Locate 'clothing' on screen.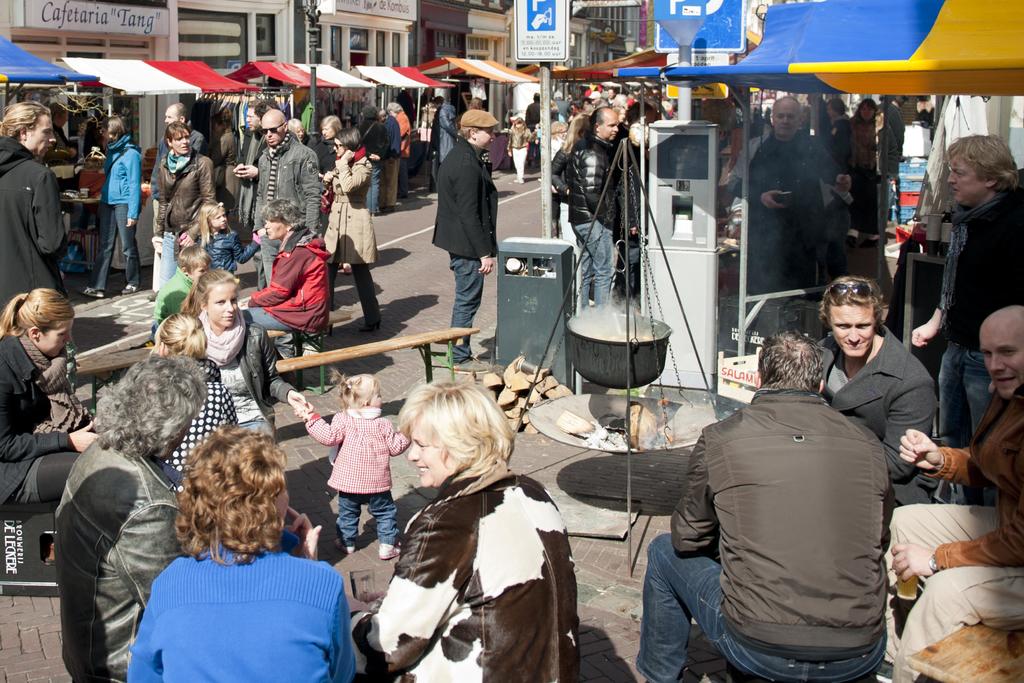
On screen at <region>0, 136, 65, 320</region>.
